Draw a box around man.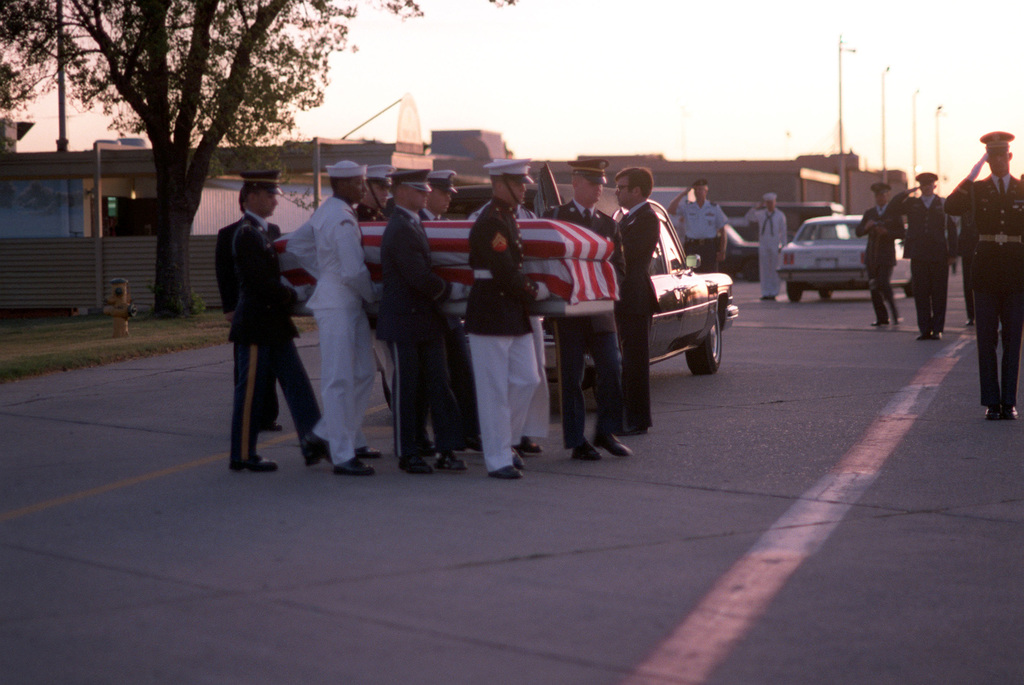
region(379, 165, 471, 476).
